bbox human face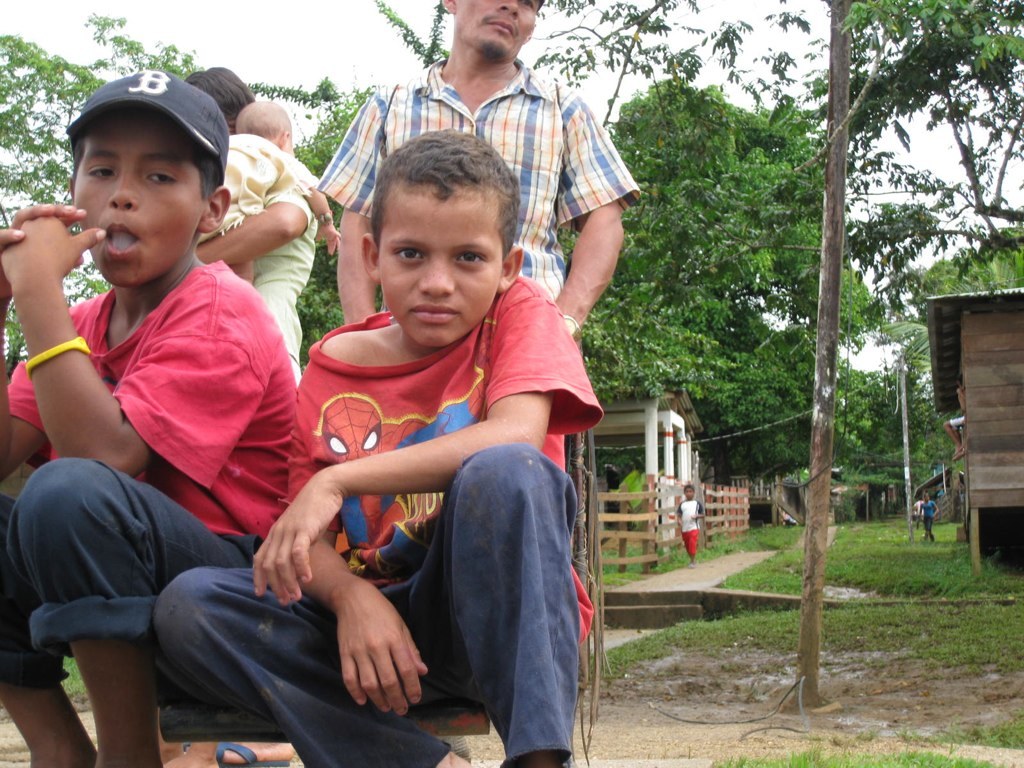
[left=684, top=485, right=695, bottom=500]
